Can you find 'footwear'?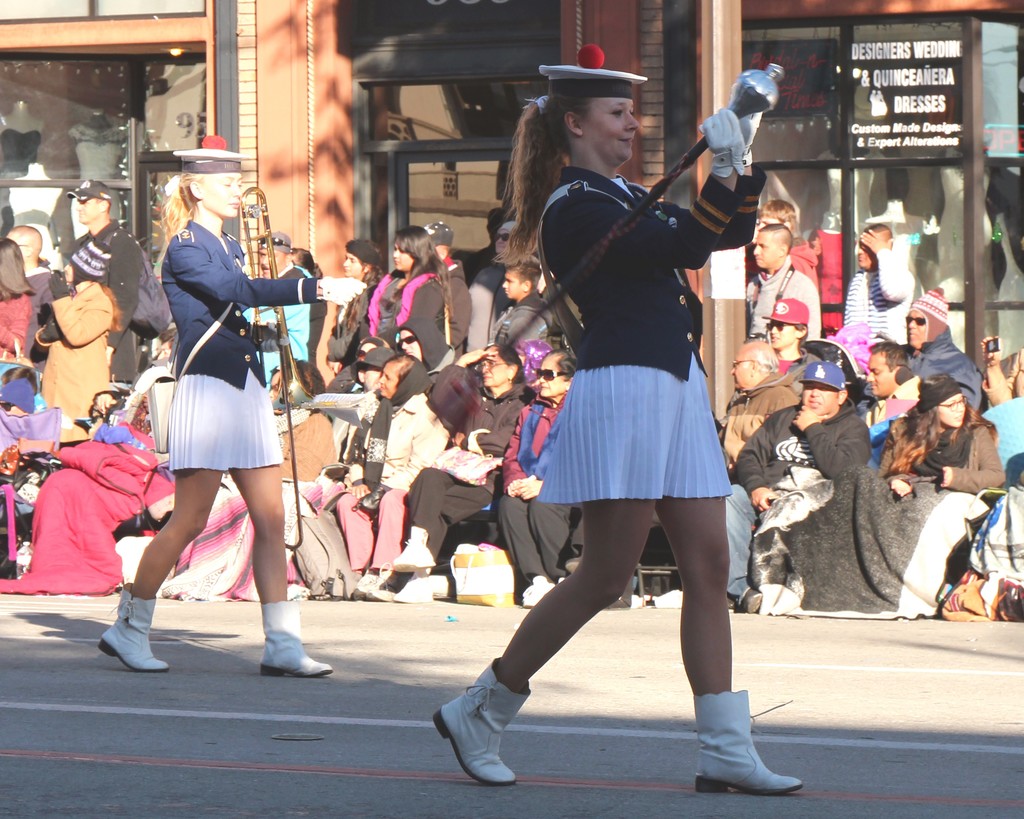
Yes, bounding box: region(97, 581, 172, 671).
